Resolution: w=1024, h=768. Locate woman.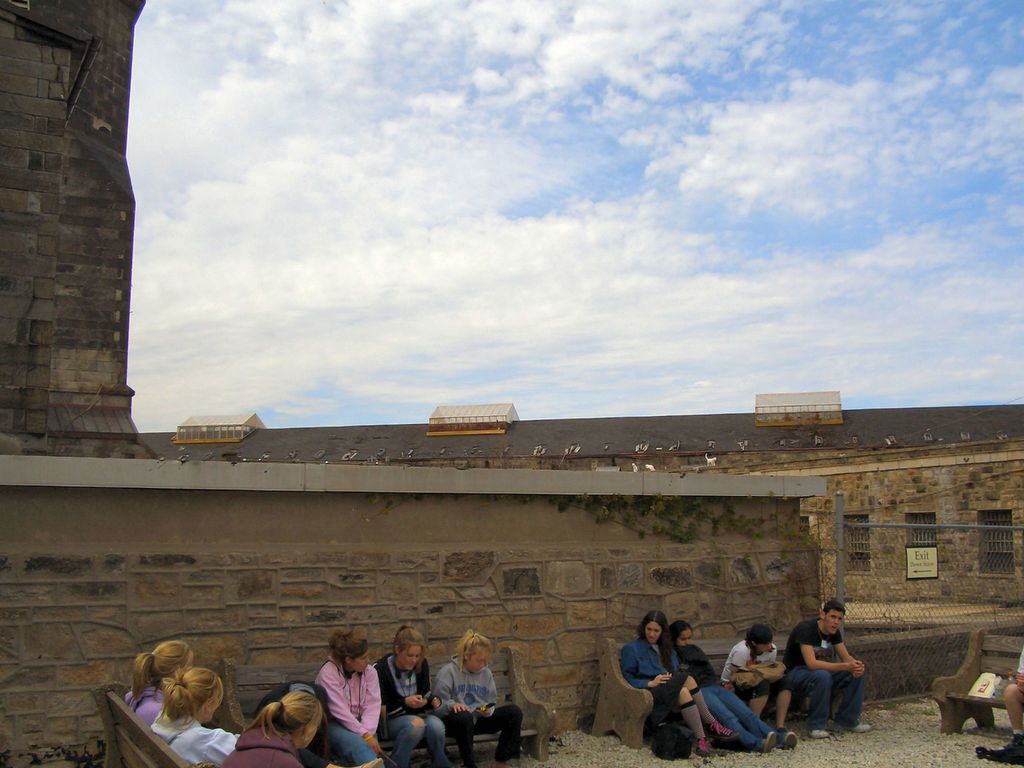
select_region(433, 631, 520, 767).
